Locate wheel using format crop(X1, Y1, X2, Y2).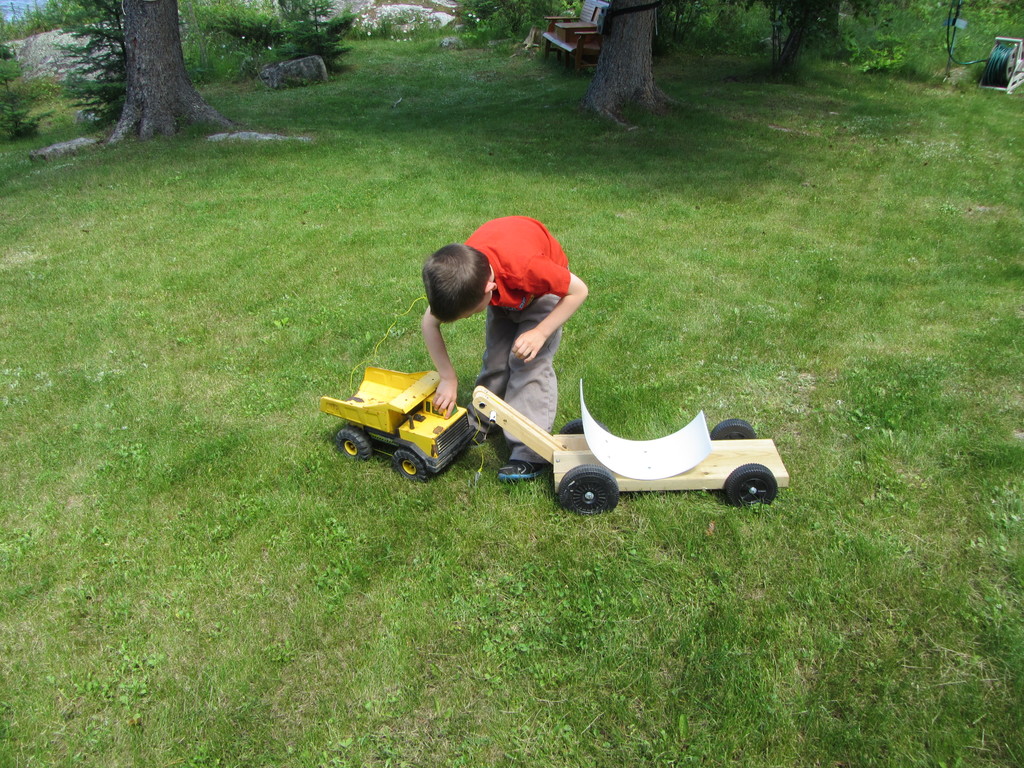
crop(561, 420, 583, 436).
